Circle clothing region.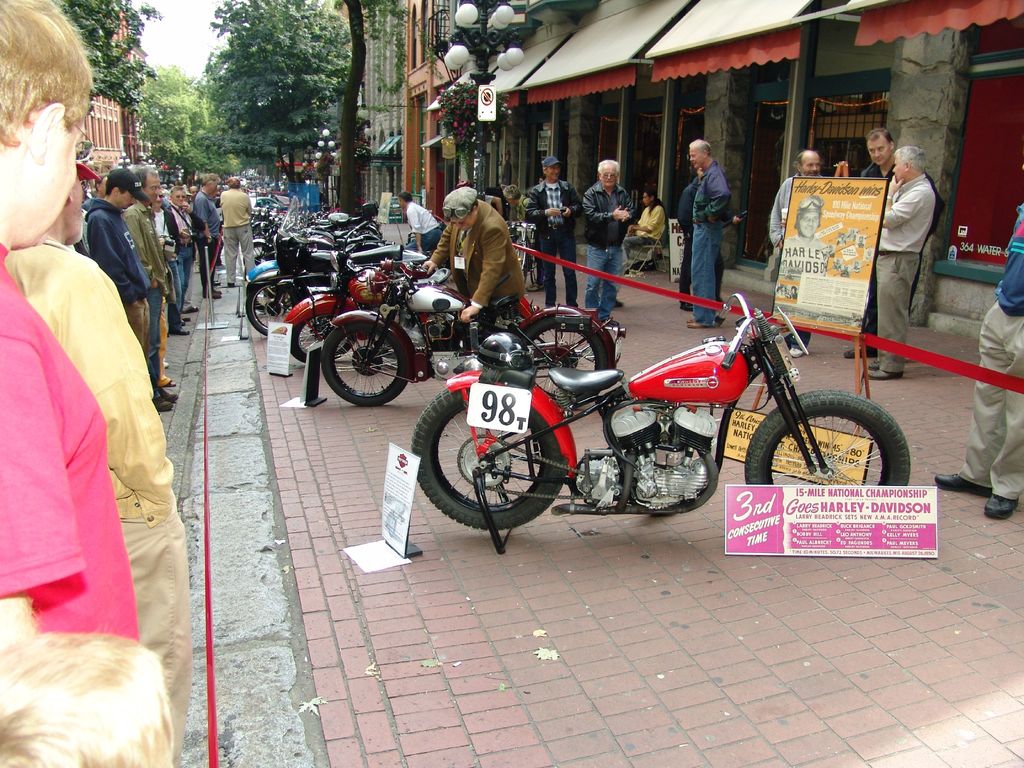
Region: x1=122 y1=200 x2=181 y2=346.
